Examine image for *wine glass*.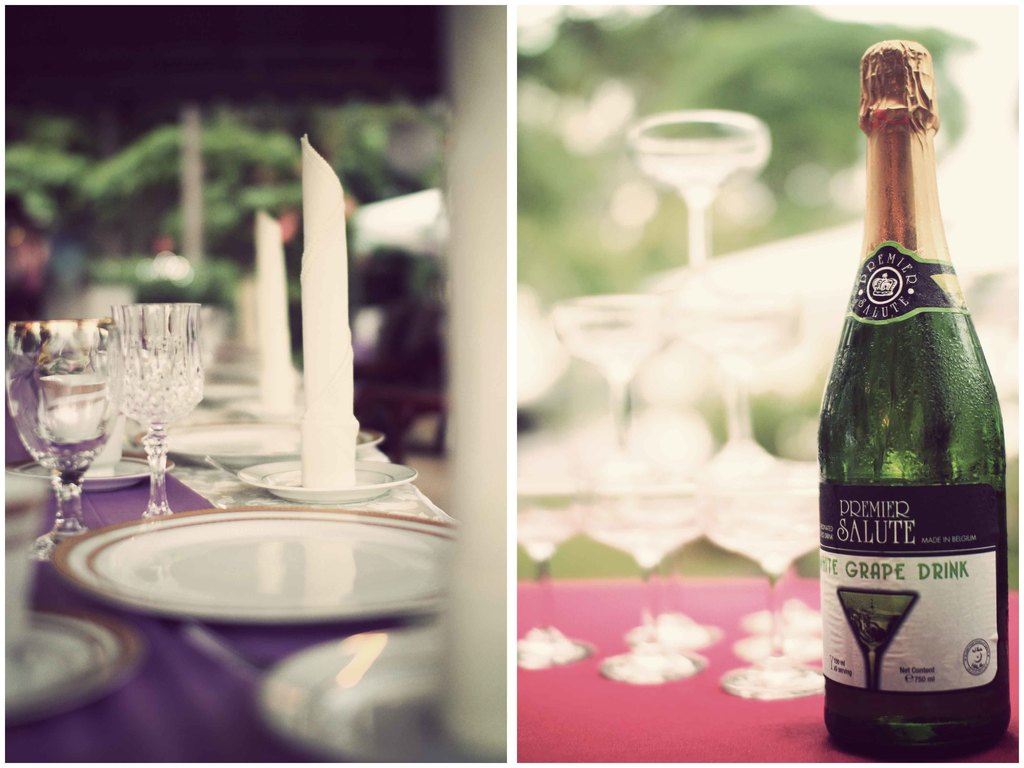
Examination result: [left=2, top=320, right=110, bottom=568].
